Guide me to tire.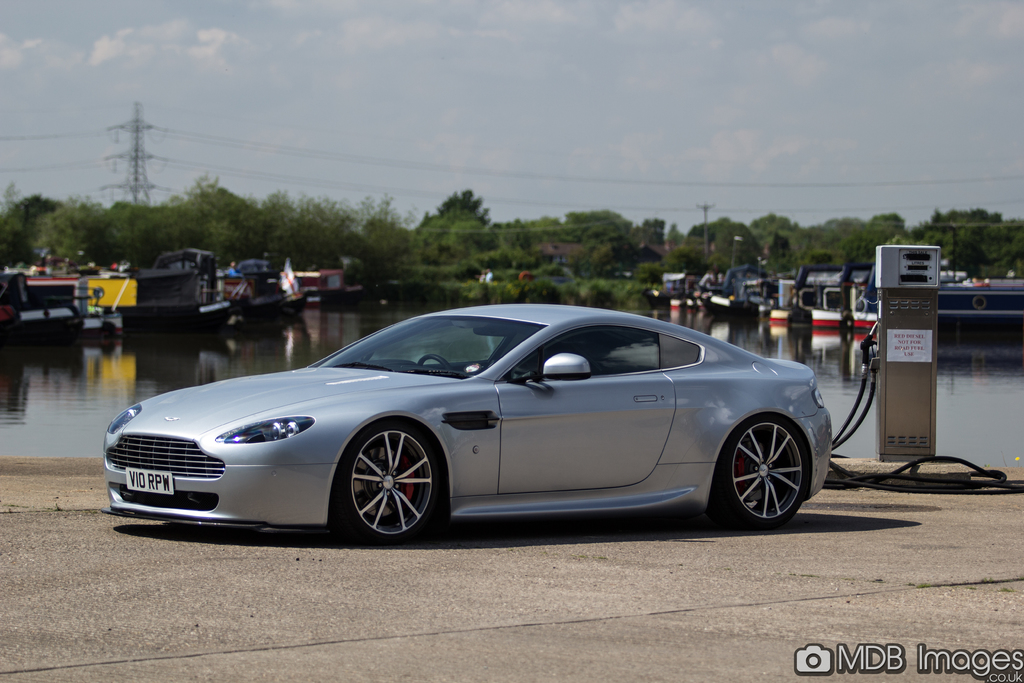
Guidance: [left=316, top=415, right=448, bottom=536].
